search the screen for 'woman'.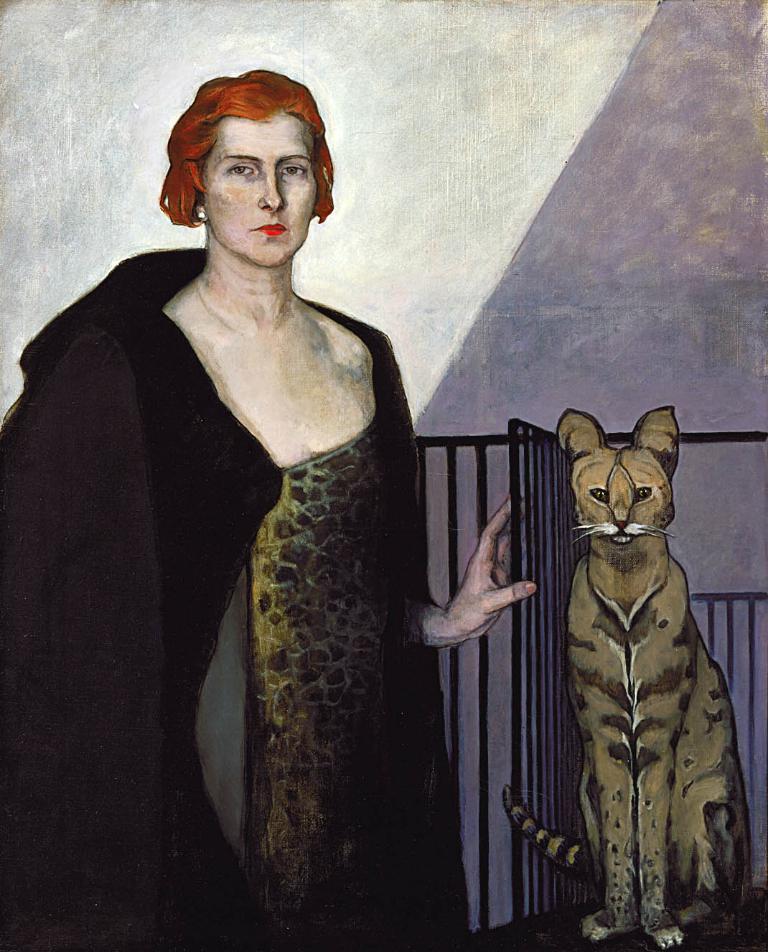
Found at (30, 86, 541, 902).
